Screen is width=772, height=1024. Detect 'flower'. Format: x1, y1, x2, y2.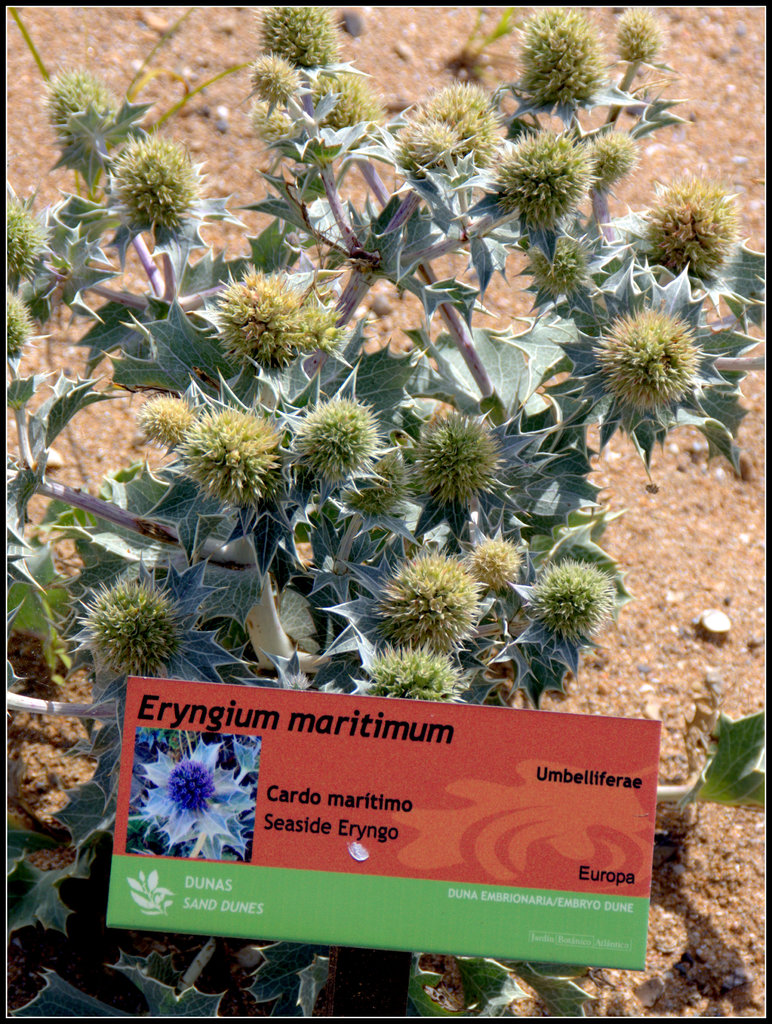
246, 49, 309, 114.
